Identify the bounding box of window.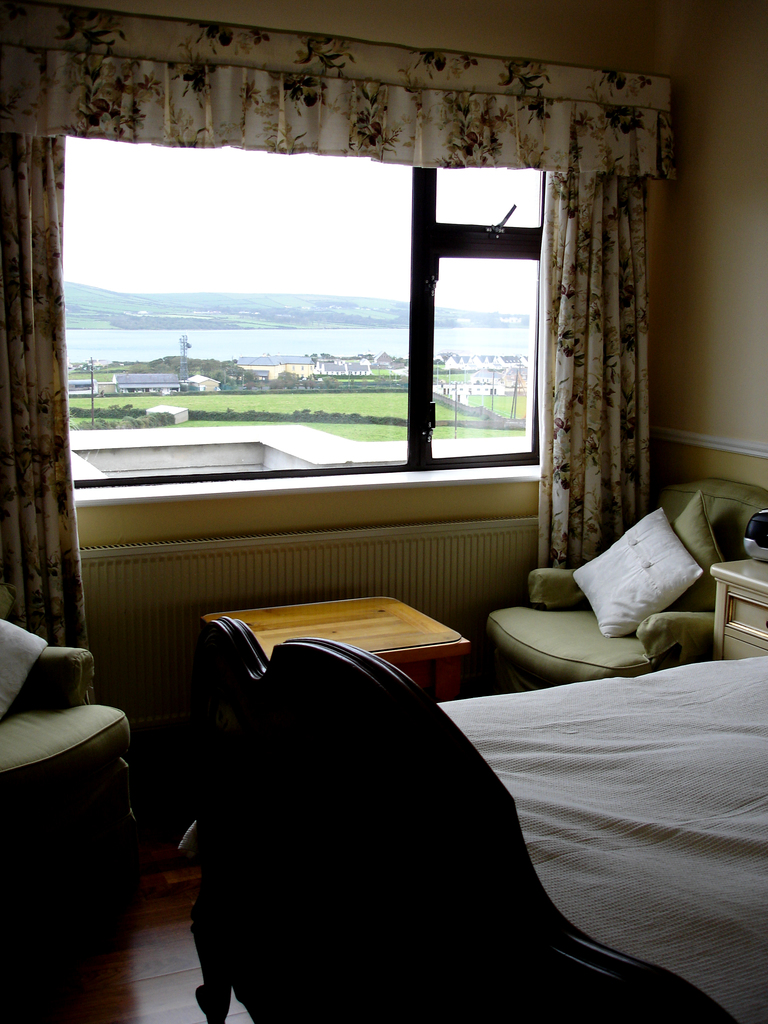
<region>52, 121, 544, 461</region>.
